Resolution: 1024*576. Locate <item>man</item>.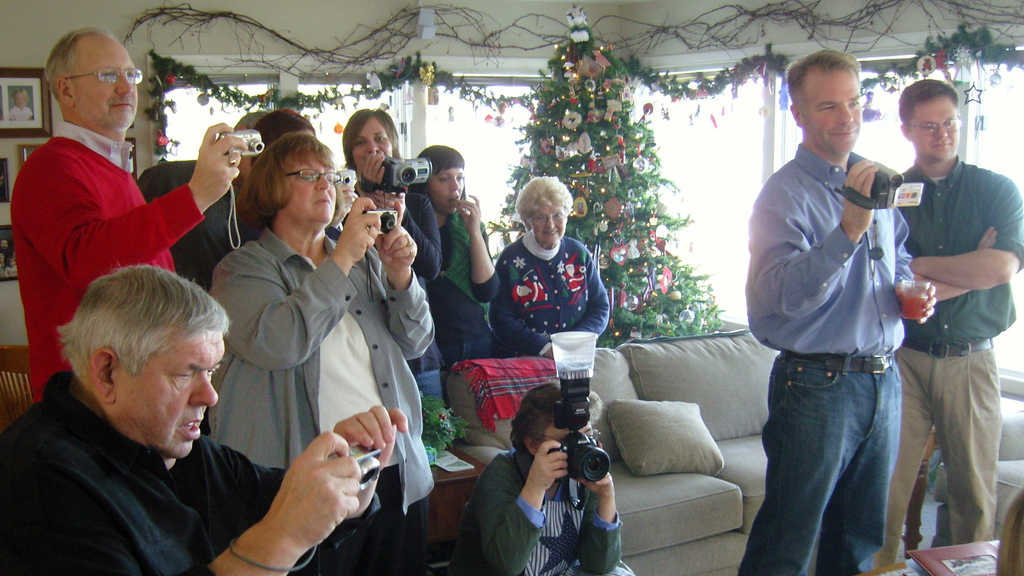
detection(12, 28, 248, 406).
